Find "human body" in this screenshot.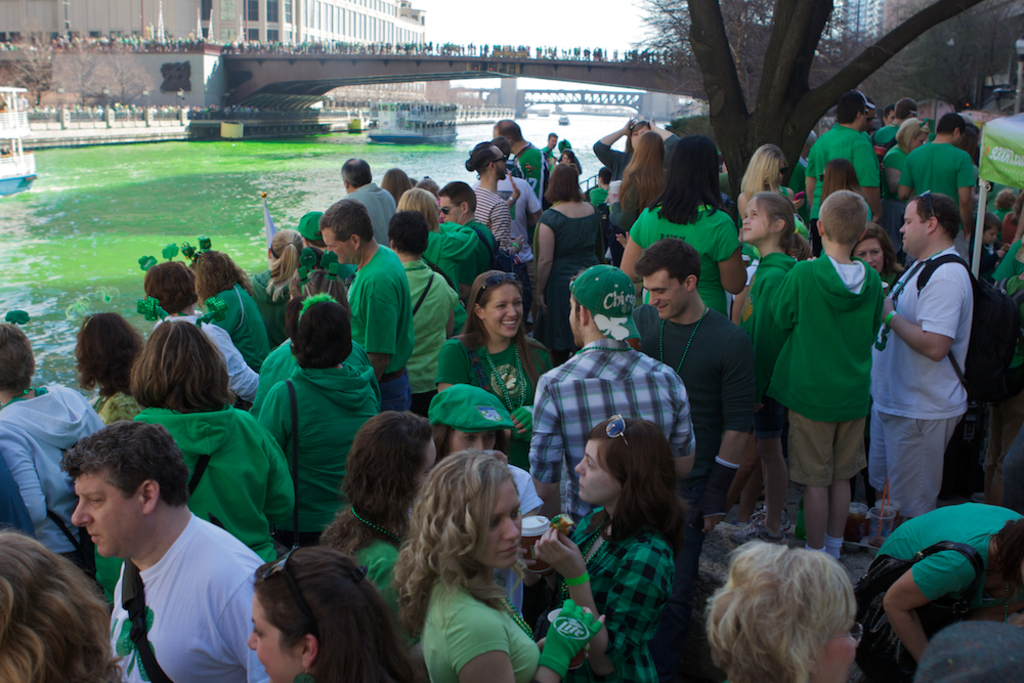
The bounding box for "human body" is rect(539, 159, 608, 327).
